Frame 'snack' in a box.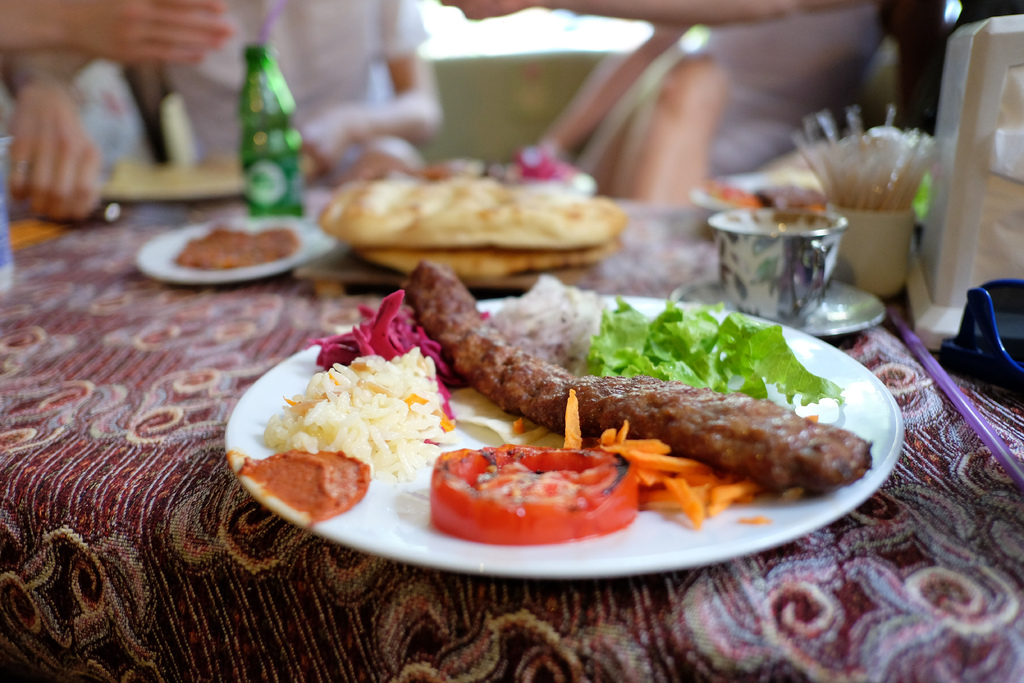
[x1=179, y1=229, x2=296, y2=270].
